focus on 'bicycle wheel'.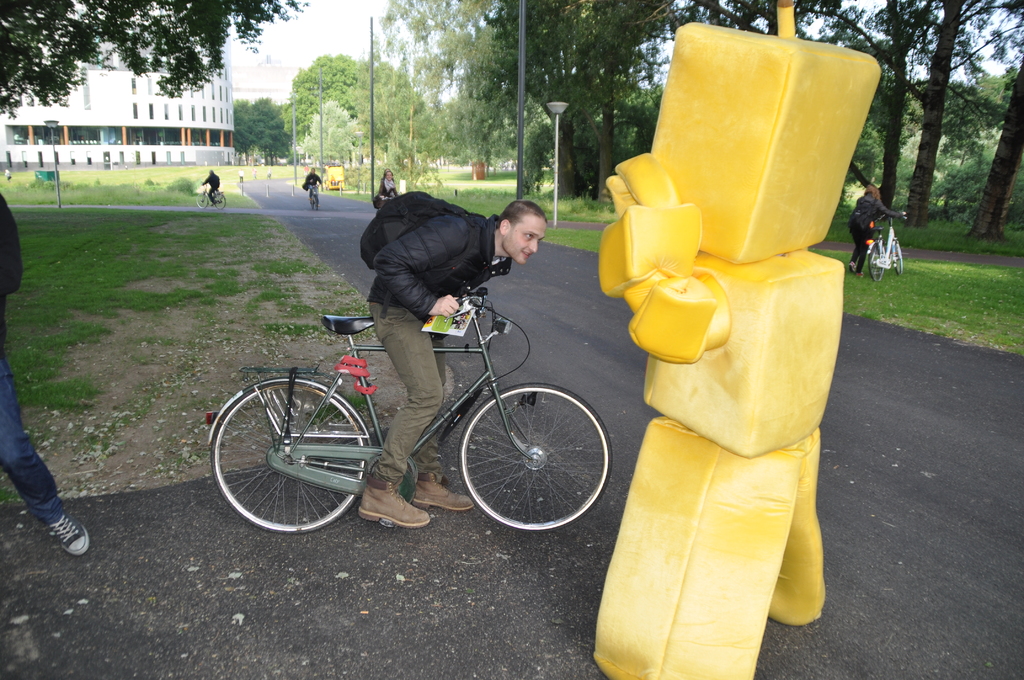
Focused at detection(865, 245, 884, 281).
